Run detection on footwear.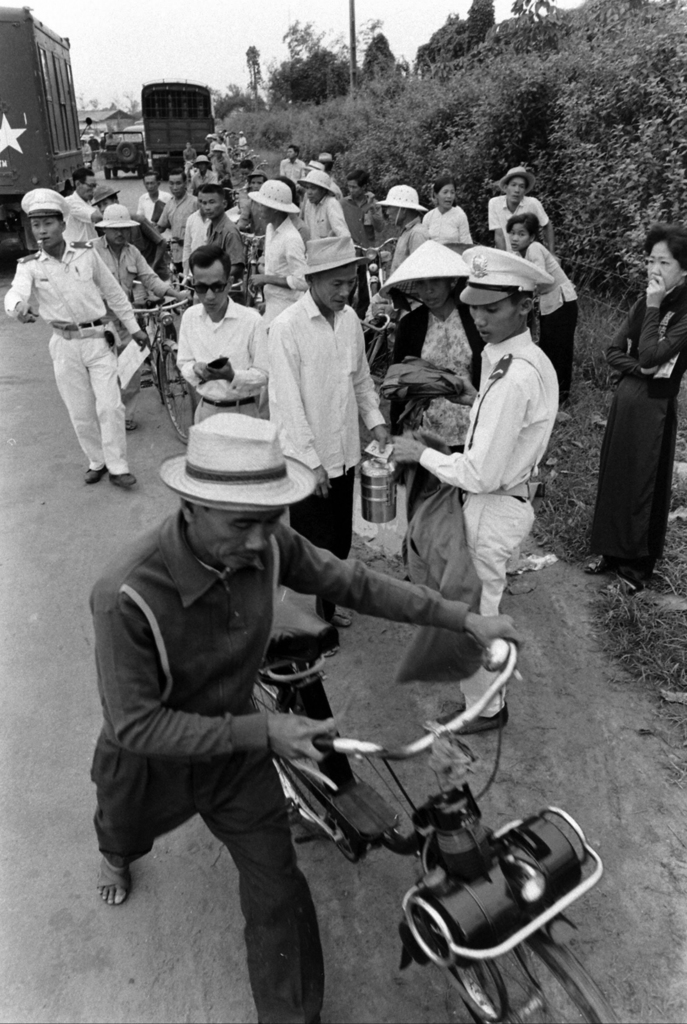
Result: 435, 708, 503, 736.
